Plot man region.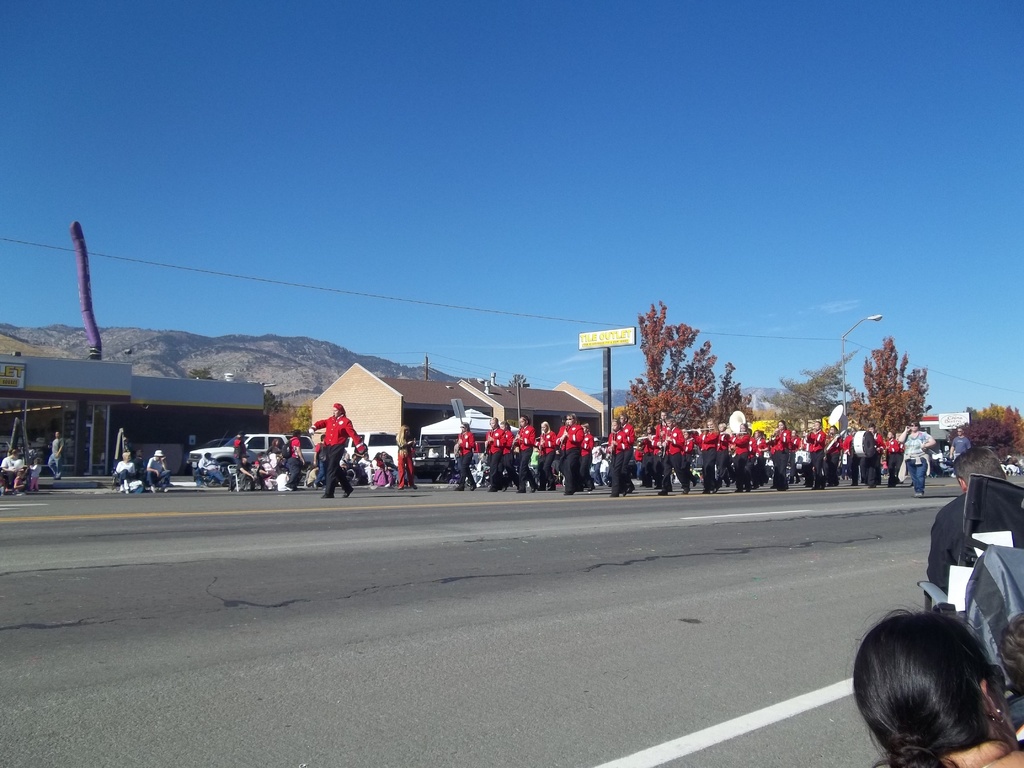
Plotted at 833 425 837 487.
